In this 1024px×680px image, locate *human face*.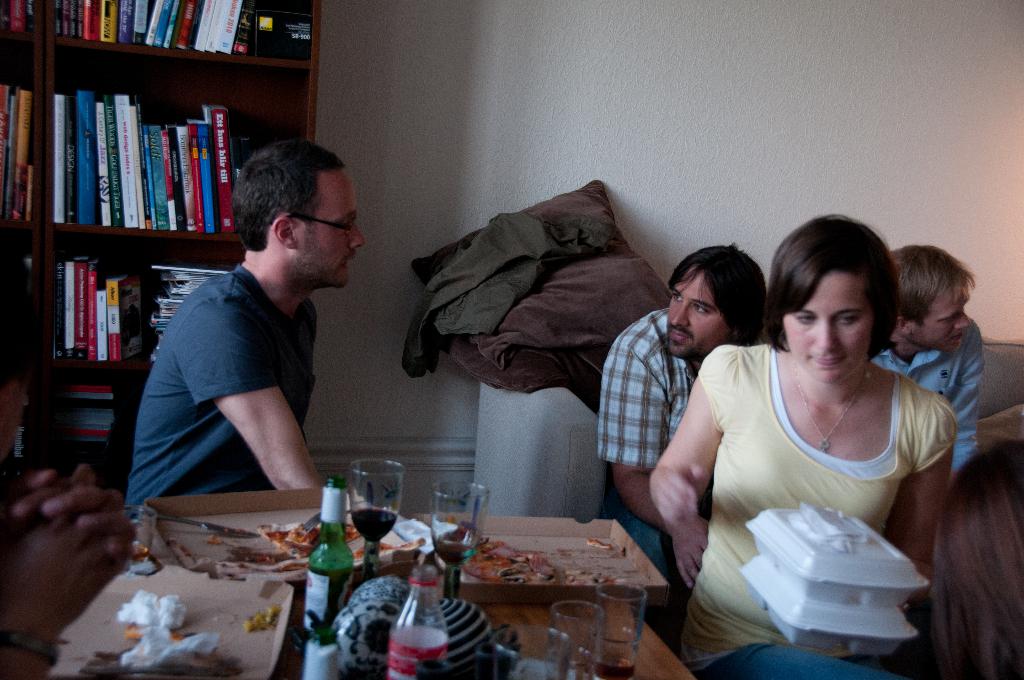
Bounding box: <bbox>667, 264, 730, 355</bbox>.
